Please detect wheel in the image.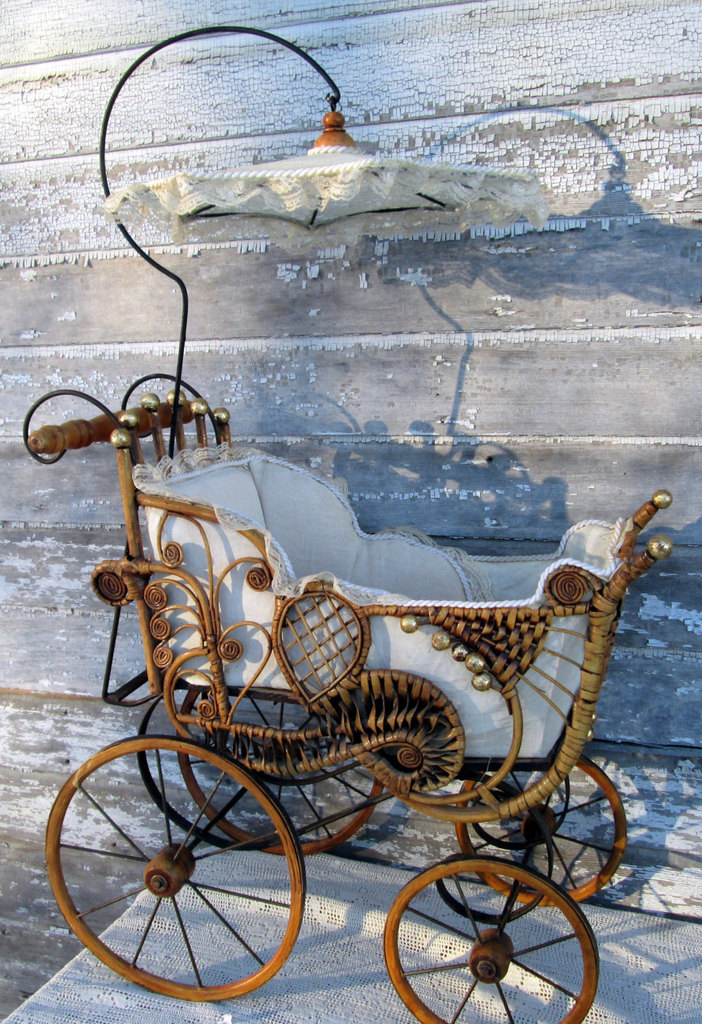
(378,860,601,1023).
